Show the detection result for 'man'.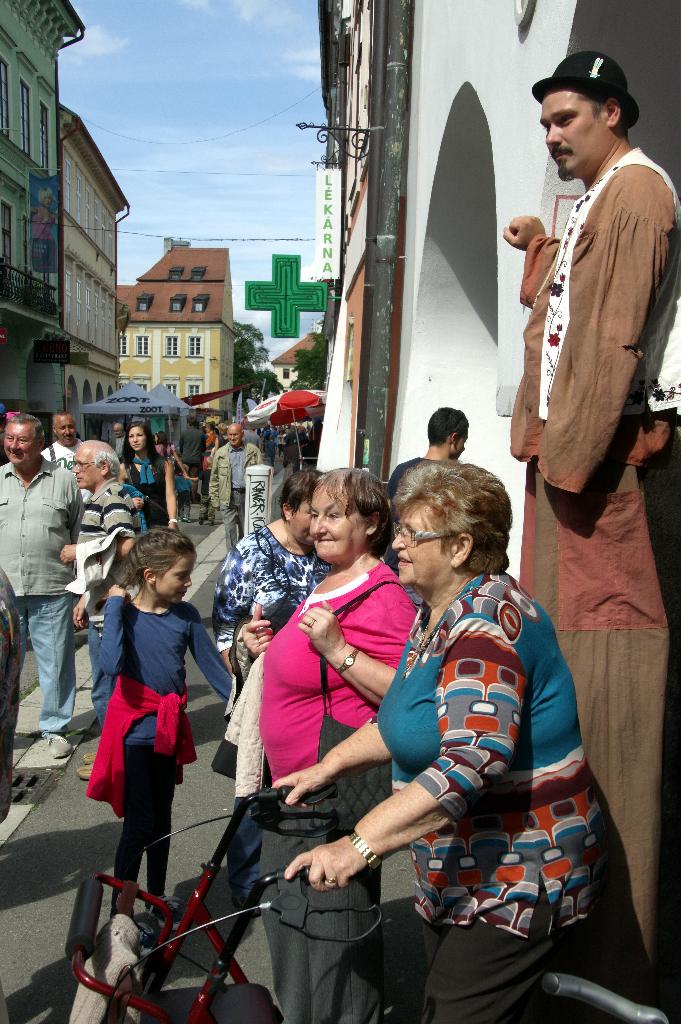
0/411/83/756.
